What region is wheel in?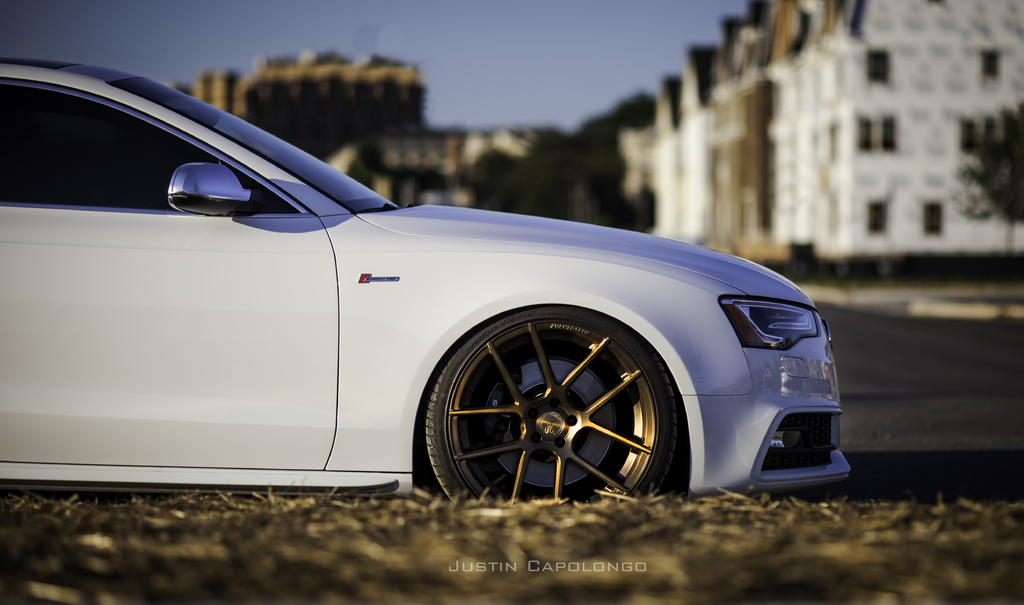
404, 310, 701, 503.
